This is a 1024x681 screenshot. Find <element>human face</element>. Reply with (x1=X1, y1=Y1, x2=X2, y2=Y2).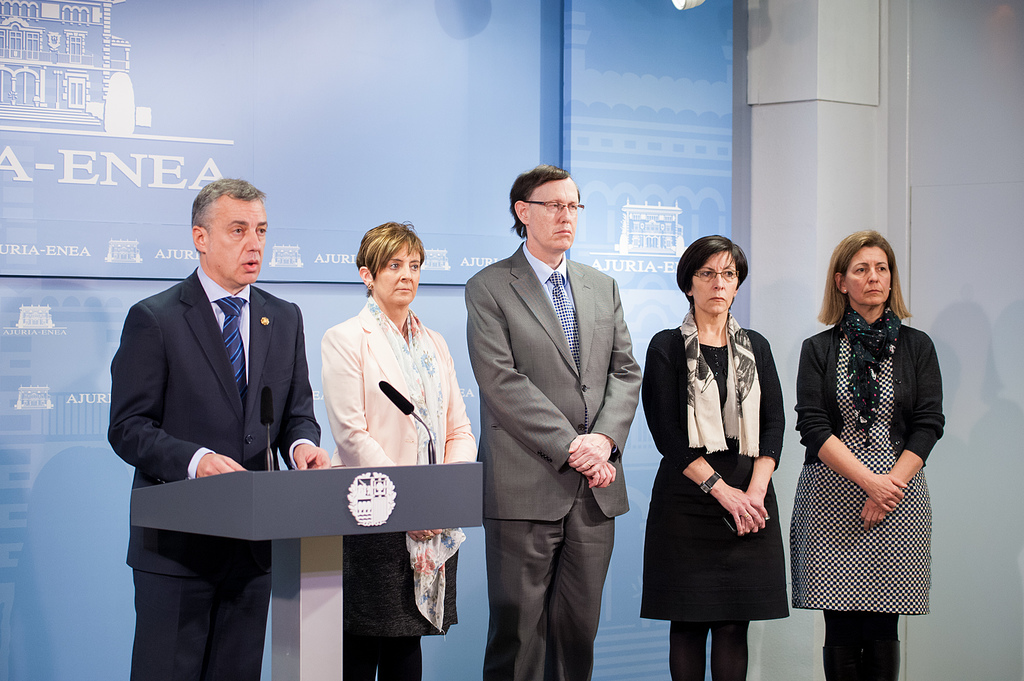
(x1=374, y1=249, x2=423, y2=308).
